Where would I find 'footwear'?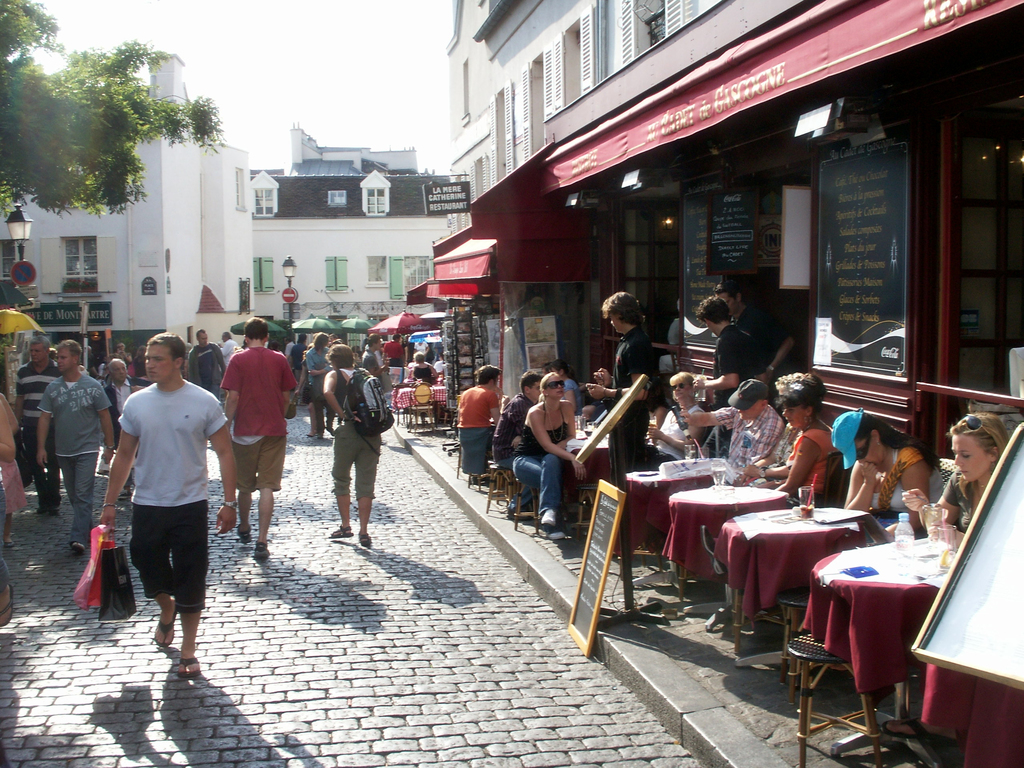
At box=[545, 528, 565, 540].
